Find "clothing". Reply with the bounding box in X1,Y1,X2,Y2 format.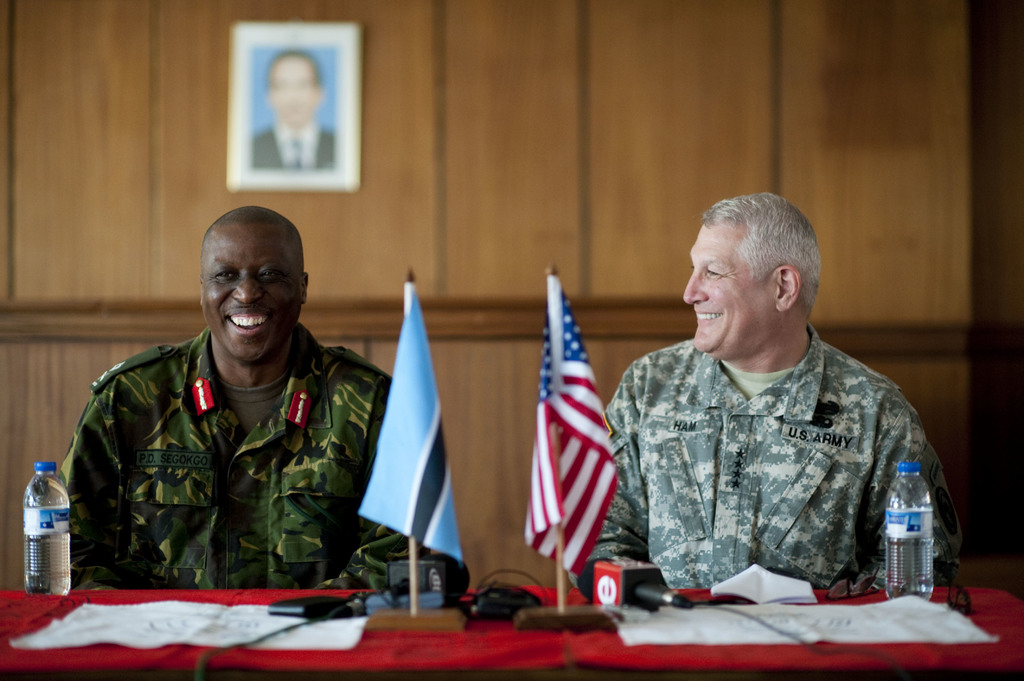
248,125,334,170.
